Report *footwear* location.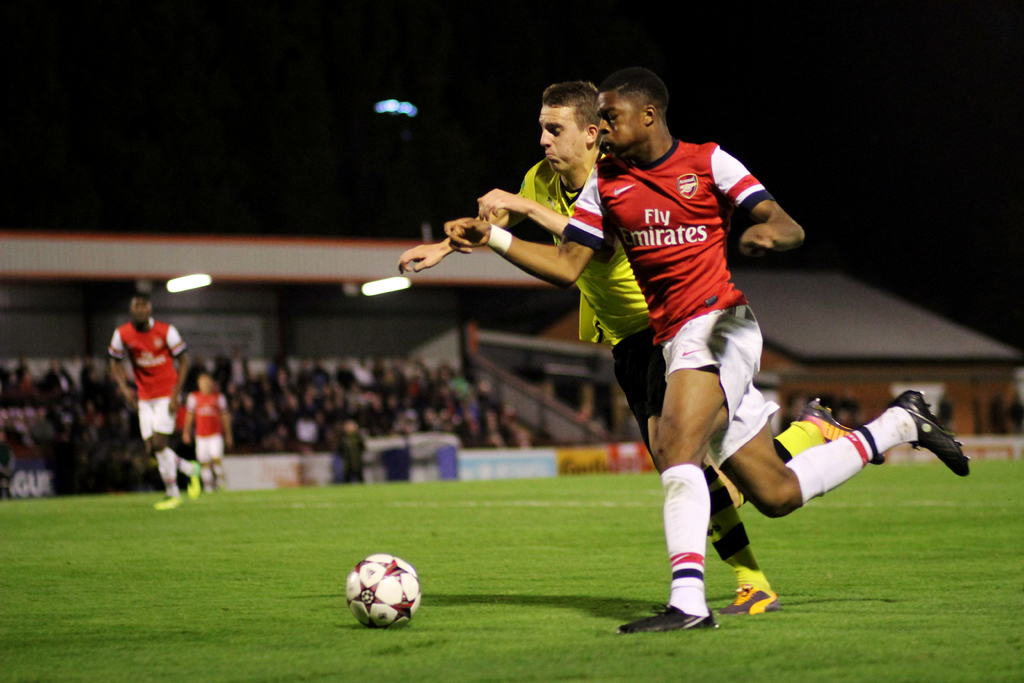
Report: (left=799, top=396, right=886, bottom=465).
